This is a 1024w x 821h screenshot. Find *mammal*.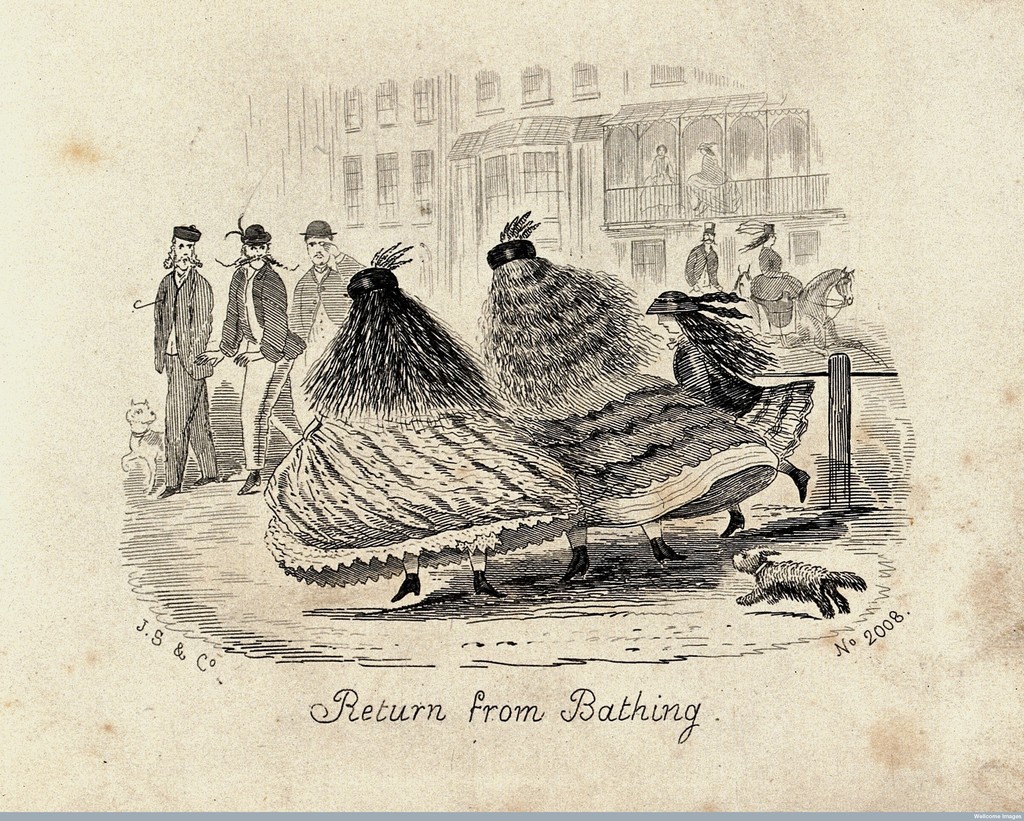
Bounding box: {"x1": 470, "y1": 213, "x2": 774, "y2": 574}.
